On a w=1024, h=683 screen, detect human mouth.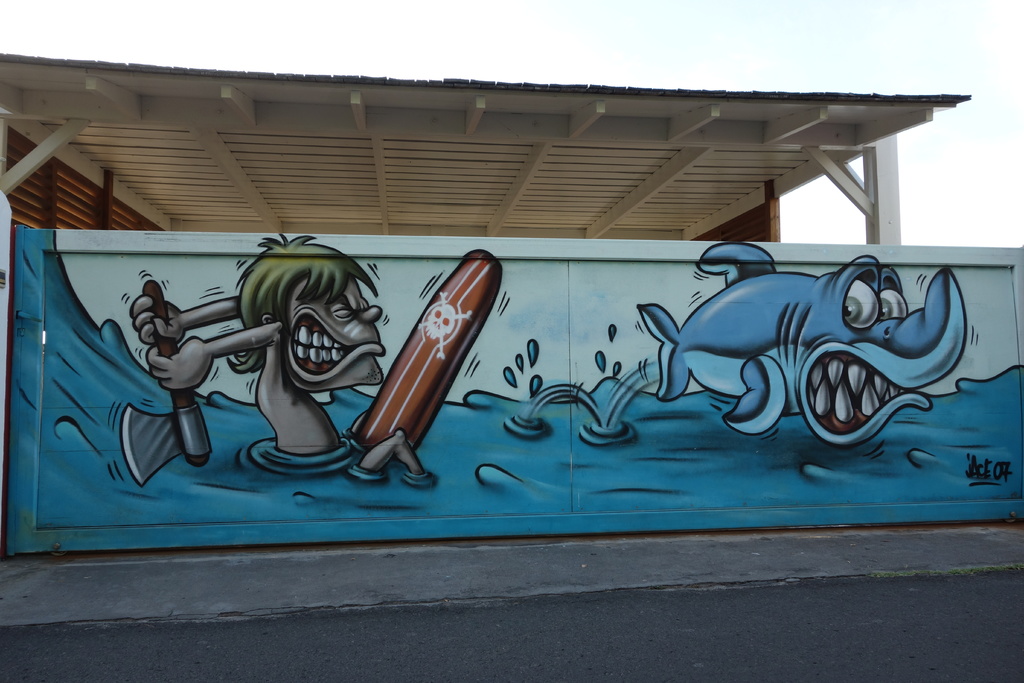
284,304,385,384.
